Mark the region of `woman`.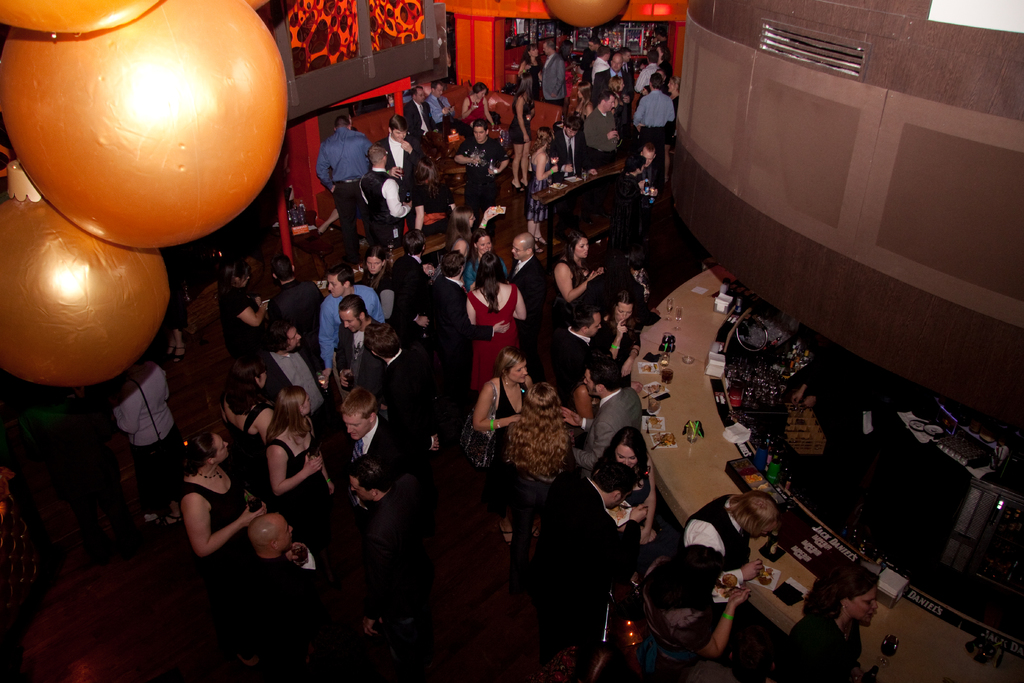
Region: (left=767, top=562, right=889, bottom=682).
